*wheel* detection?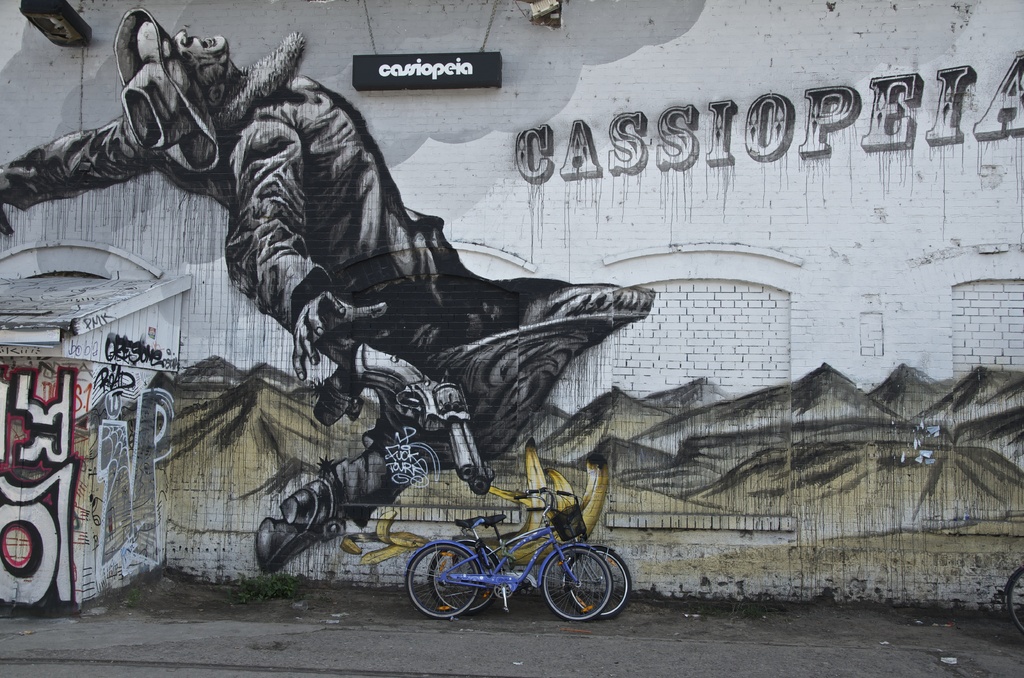
select_region(404, 543, 481, 620)
